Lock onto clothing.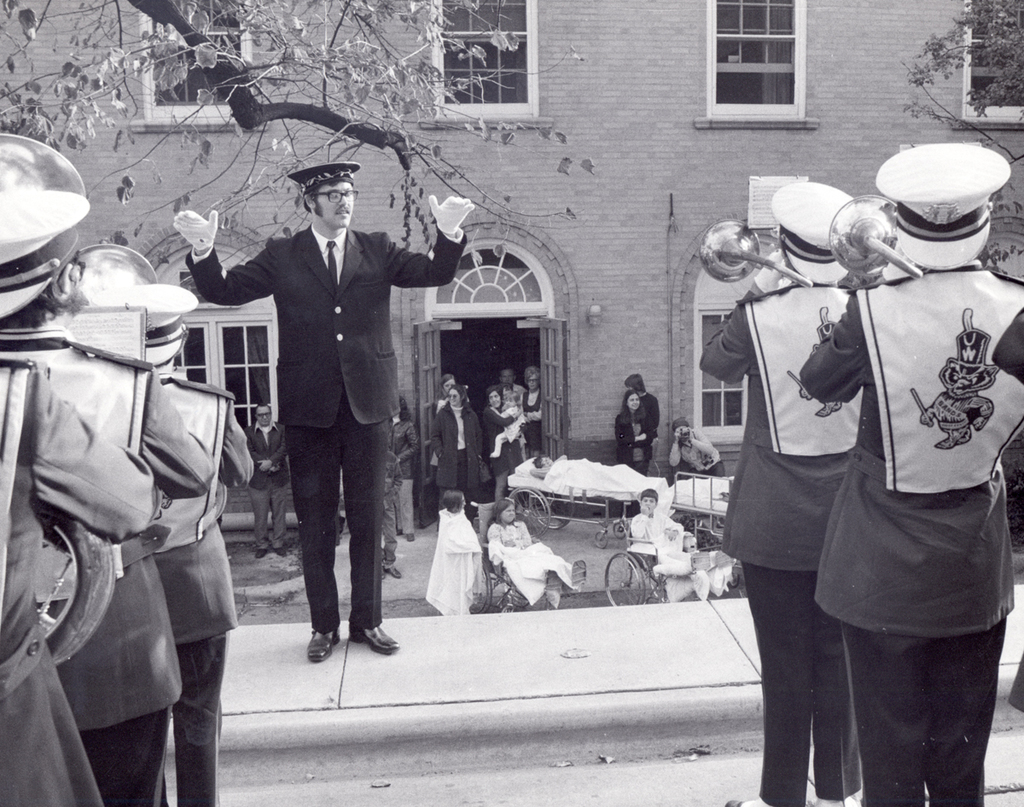
Locked: 149:371:258:806.
